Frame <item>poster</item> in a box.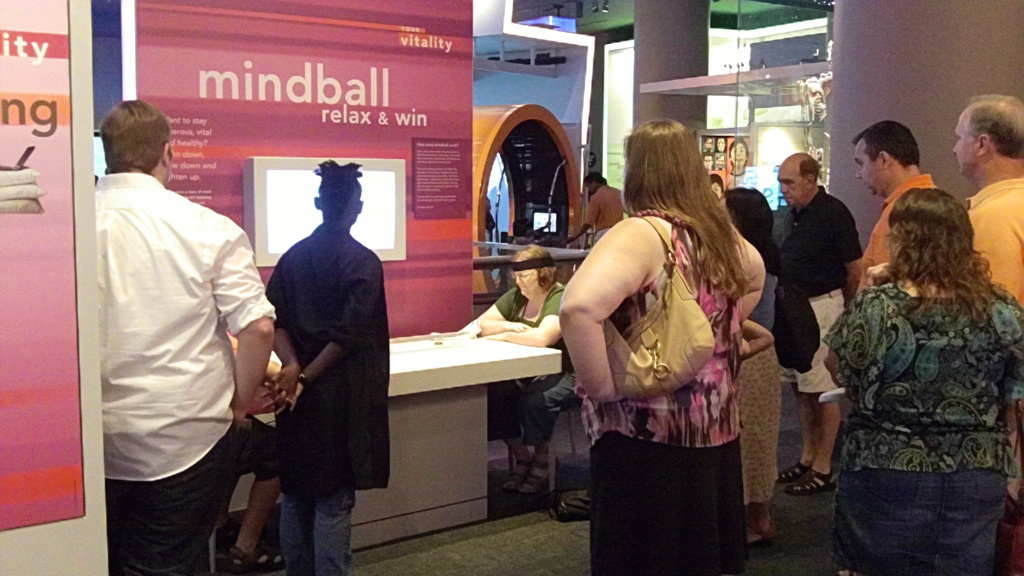
region(135, 0, 474, 333).
